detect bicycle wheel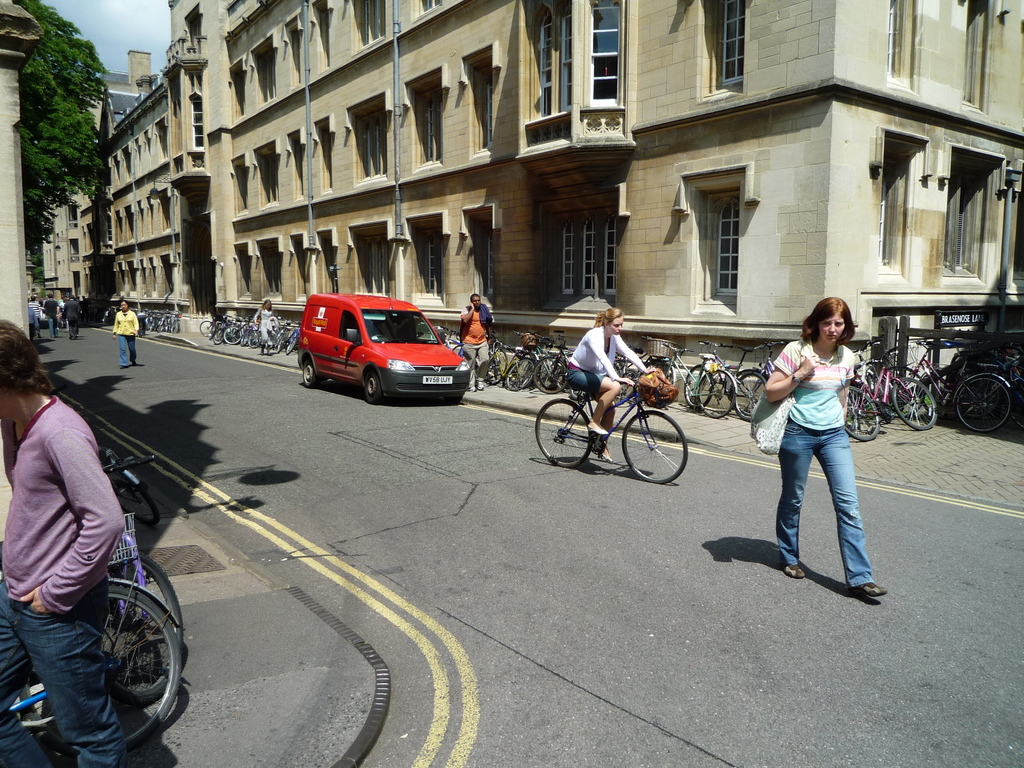
<bbox>18, 579, 181, 758</bbox>
